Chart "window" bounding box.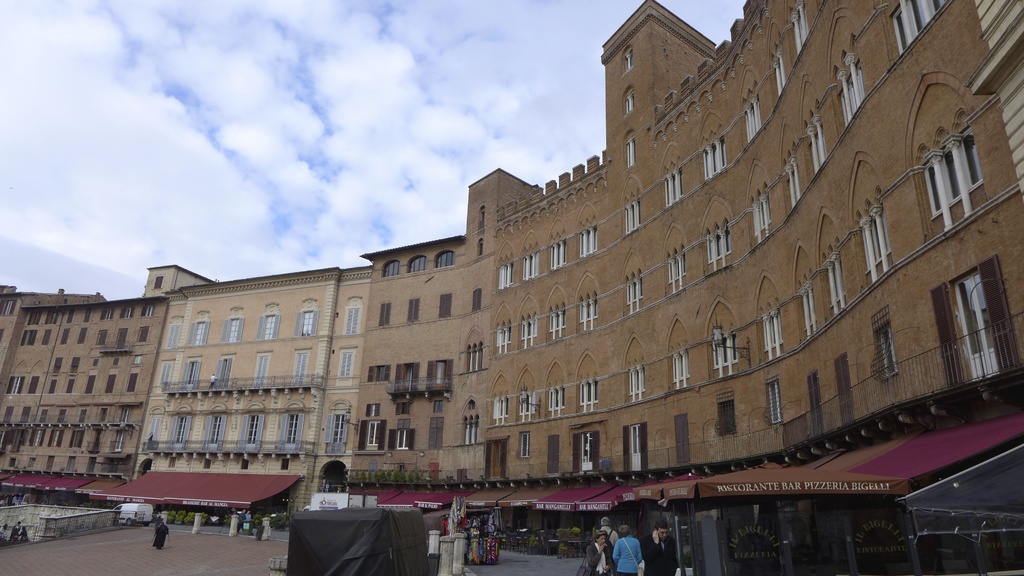
Charted: {"x1": 847, "y1": 36, "x2": 865, "y2": 120}.
